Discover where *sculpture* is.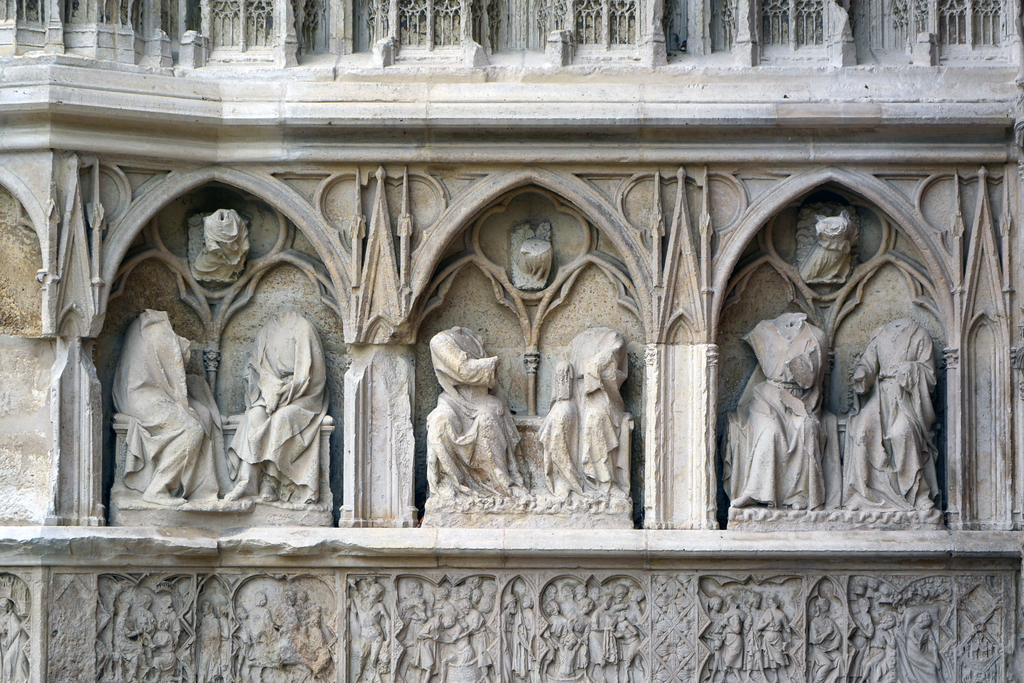
Discovered at l=249, t=591, r=285, b=670.
